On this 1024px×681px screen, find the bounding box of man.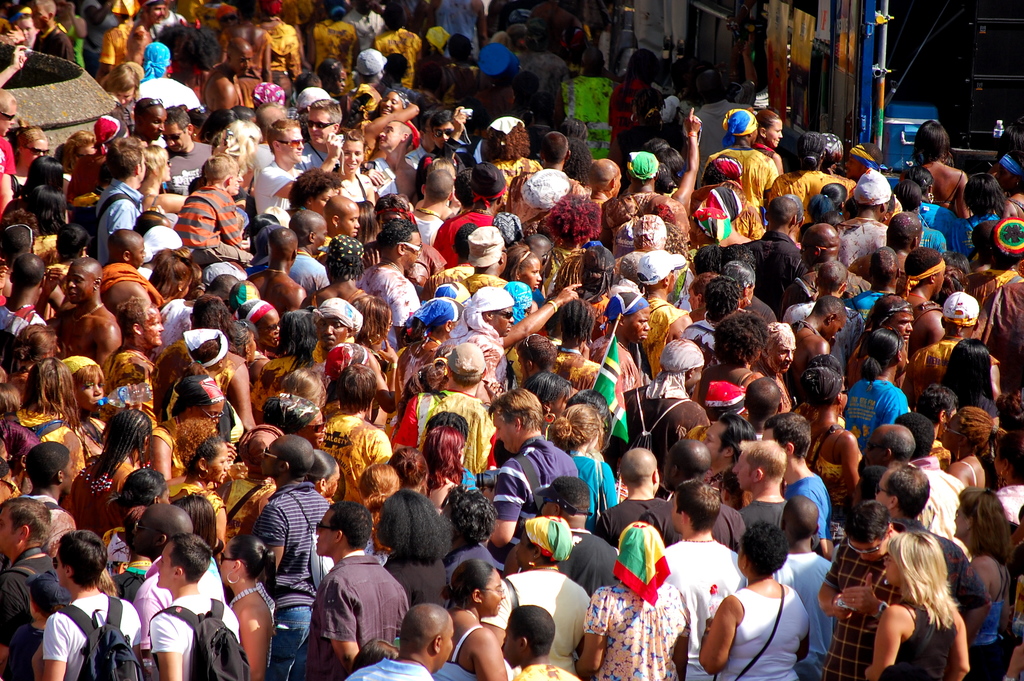
Bounding box: rect(344, 605, 452, 680).
